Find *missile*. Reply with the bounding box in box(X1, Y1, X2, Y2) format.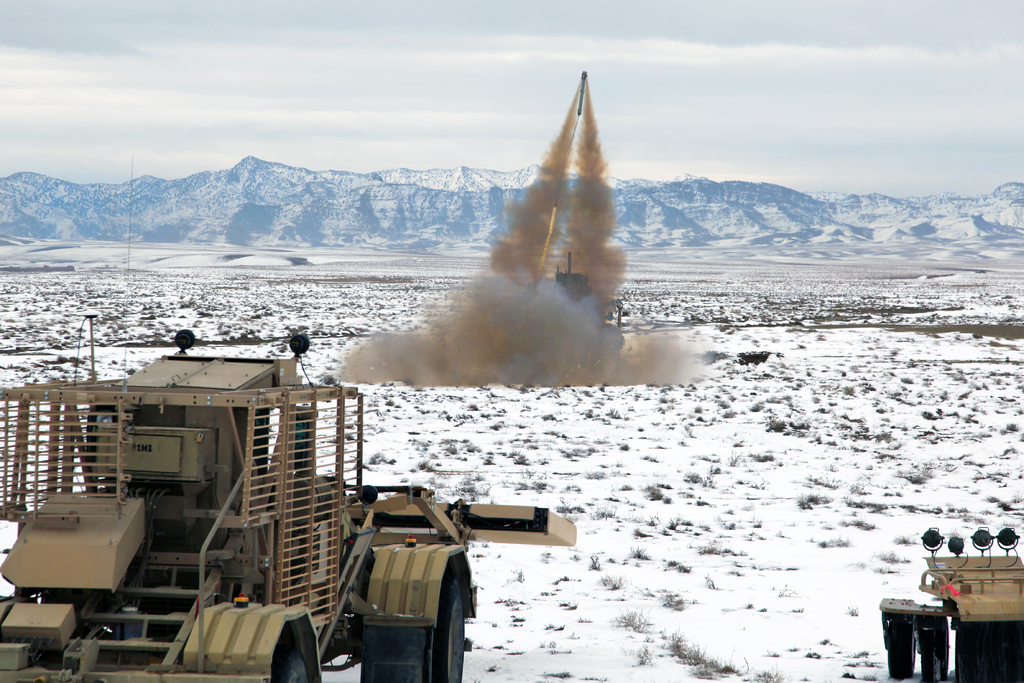
box(577, 68, 588, 117).
